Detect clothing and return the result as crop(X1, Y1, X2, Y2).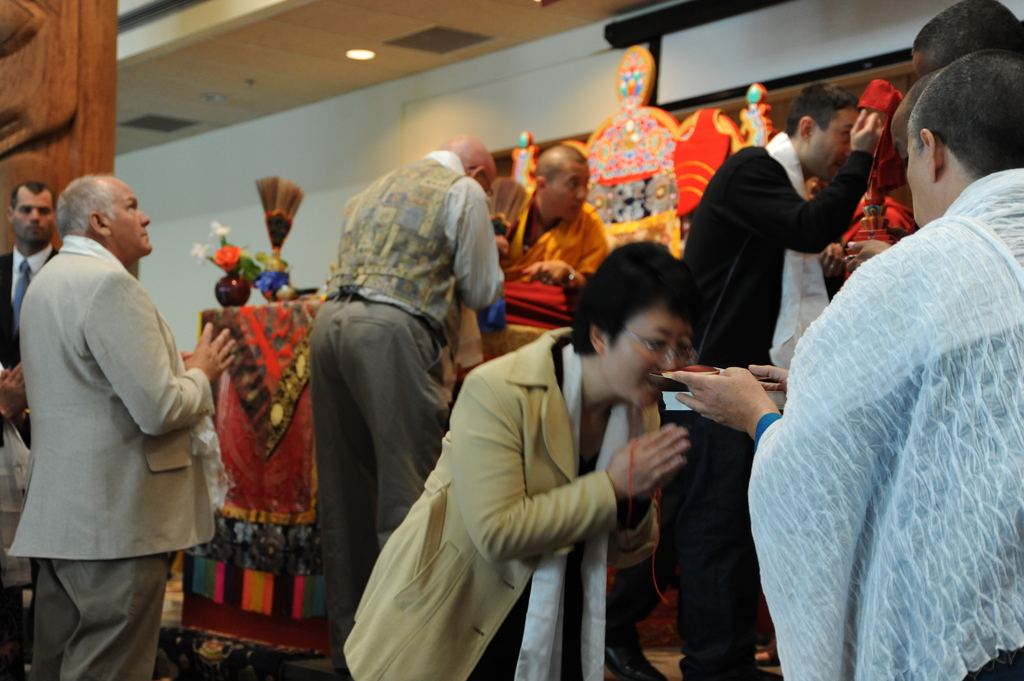
crop(678, 130, 878, 680).
